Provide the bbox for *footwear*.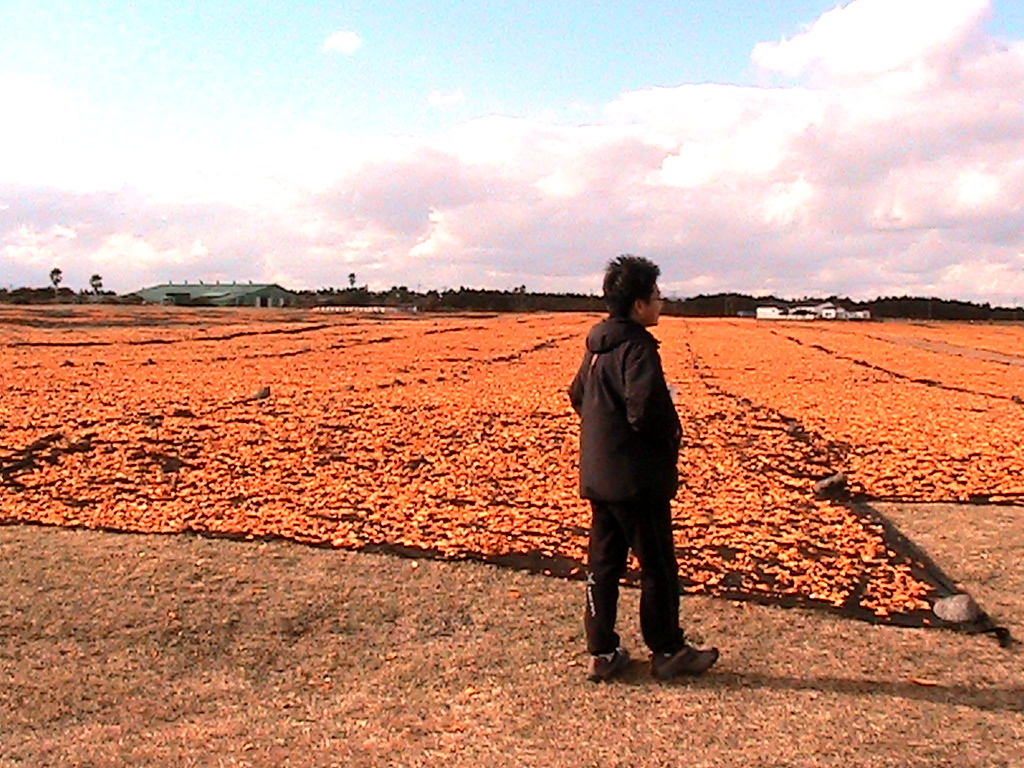
<region>640, 625, 721, 696</region>.
